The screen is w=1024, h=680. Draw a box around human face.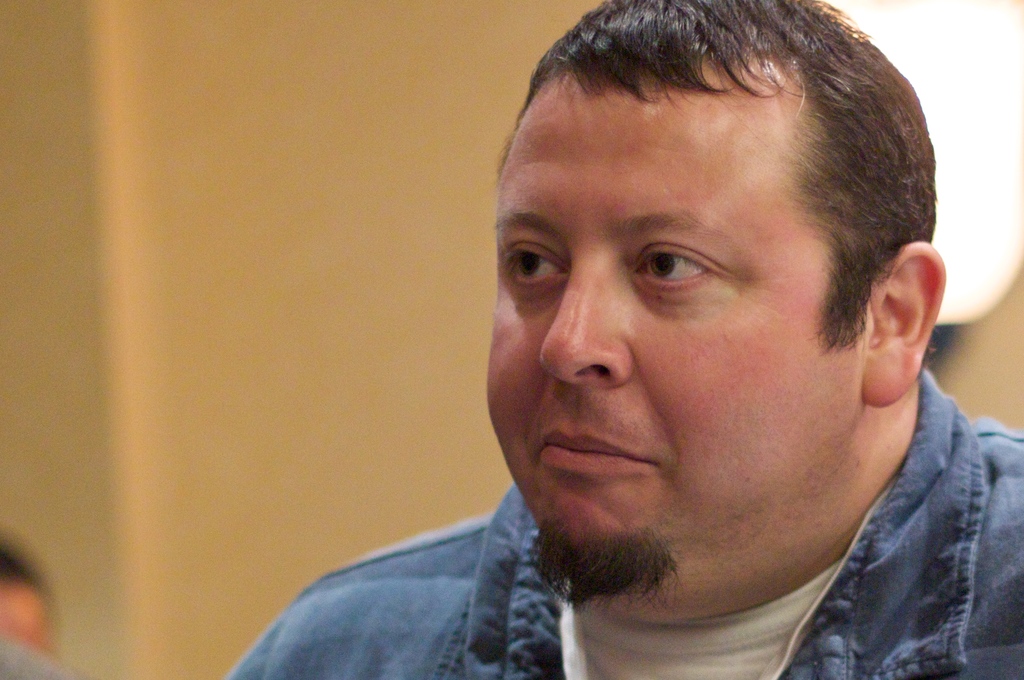
detection(487, 57, 865, 563).
